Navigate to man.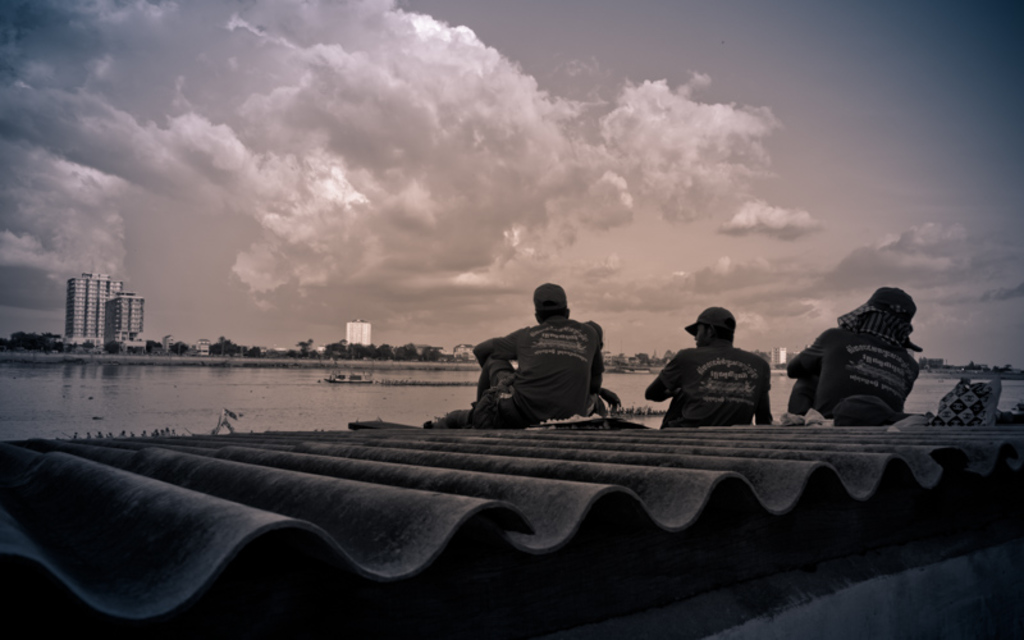
Navigation target: select_region(785, 291, 927, 421).
